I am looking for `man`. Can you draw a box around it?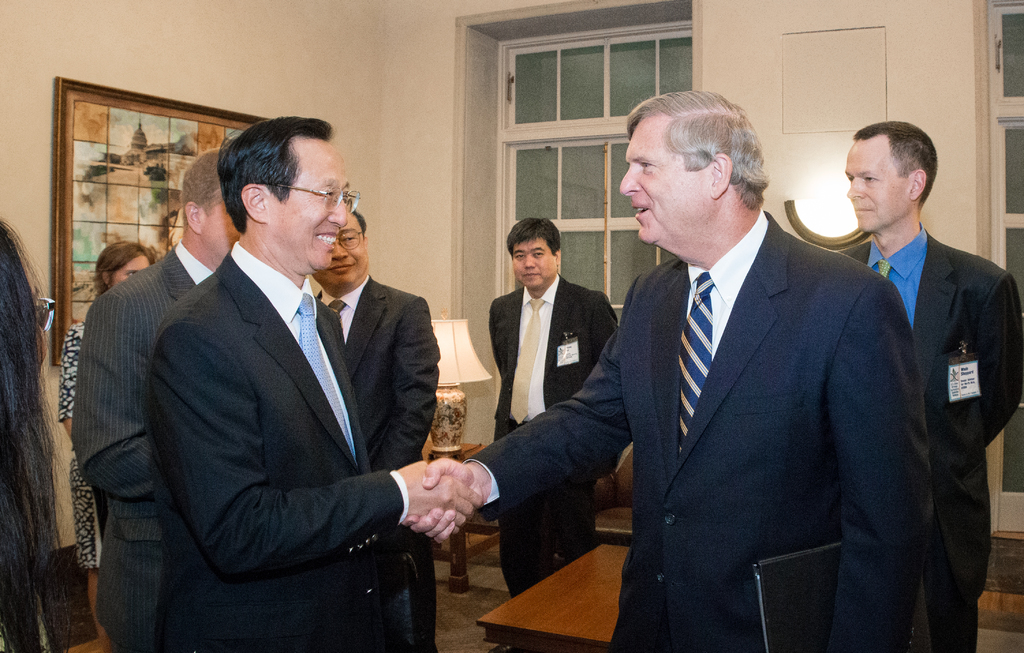
Sure, the bounding box is bbox=(312, 207, 439, 652).
